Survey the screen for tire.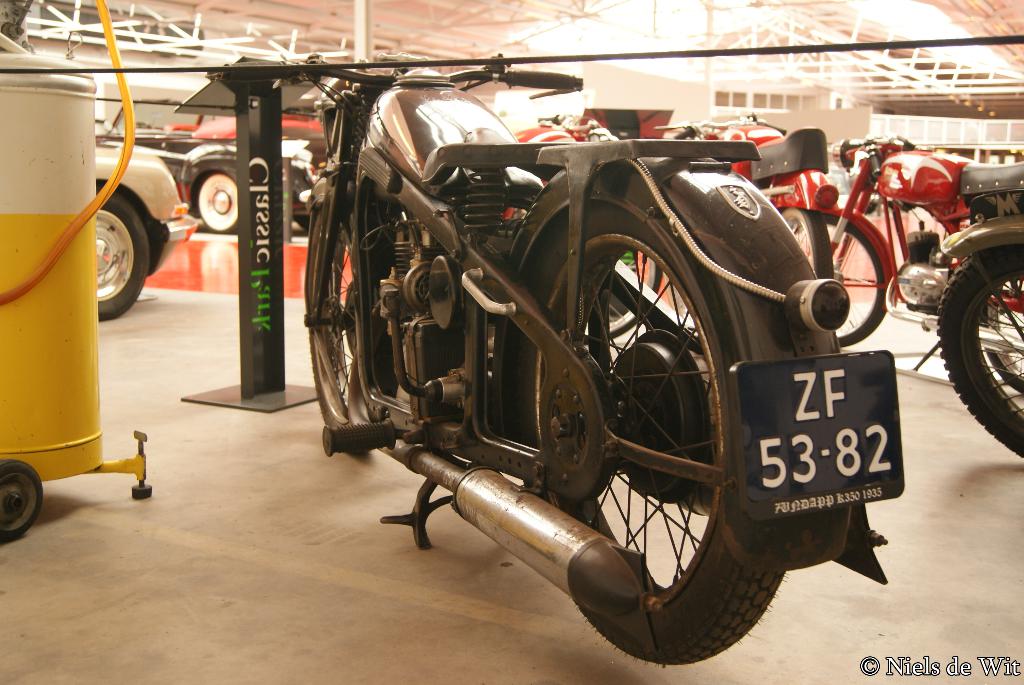
Survey found: crop(306, 206, 398, 432).
